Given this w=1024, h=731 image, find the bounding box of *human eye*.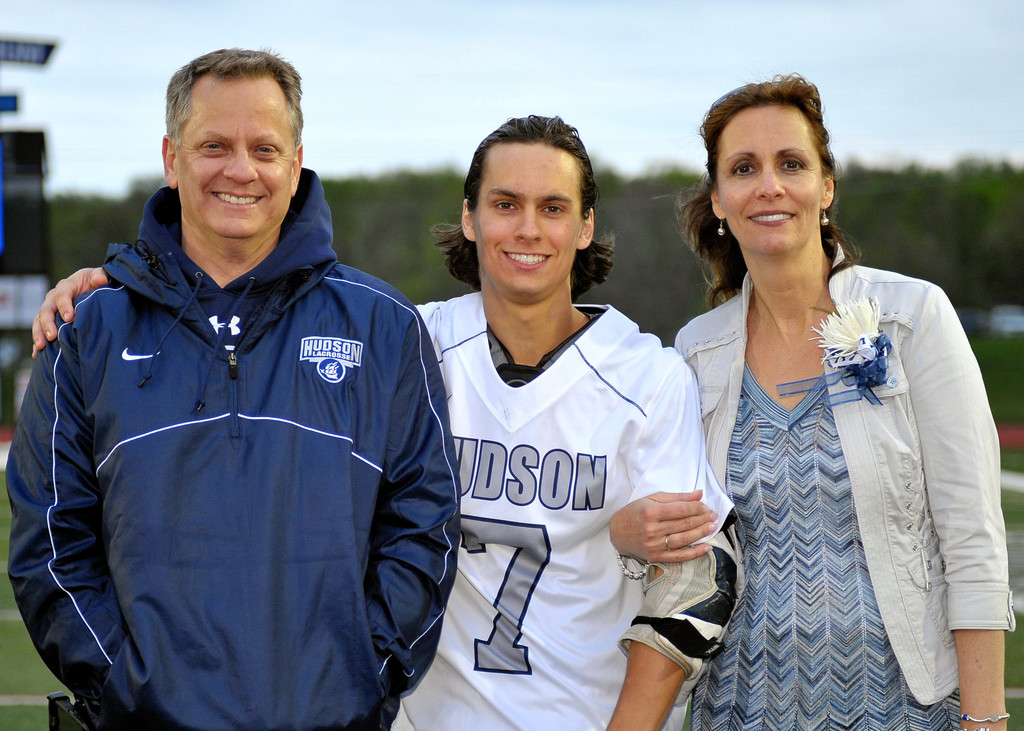
[542,197,574,218].
